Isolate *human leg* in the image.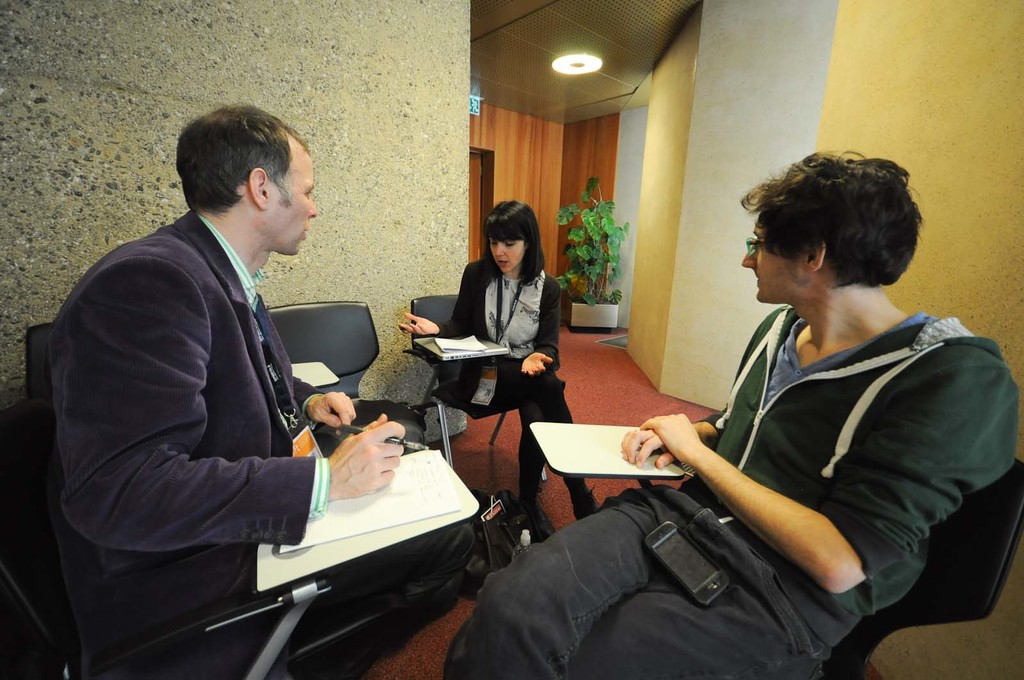
Isolated region: 463:365:608:509.
